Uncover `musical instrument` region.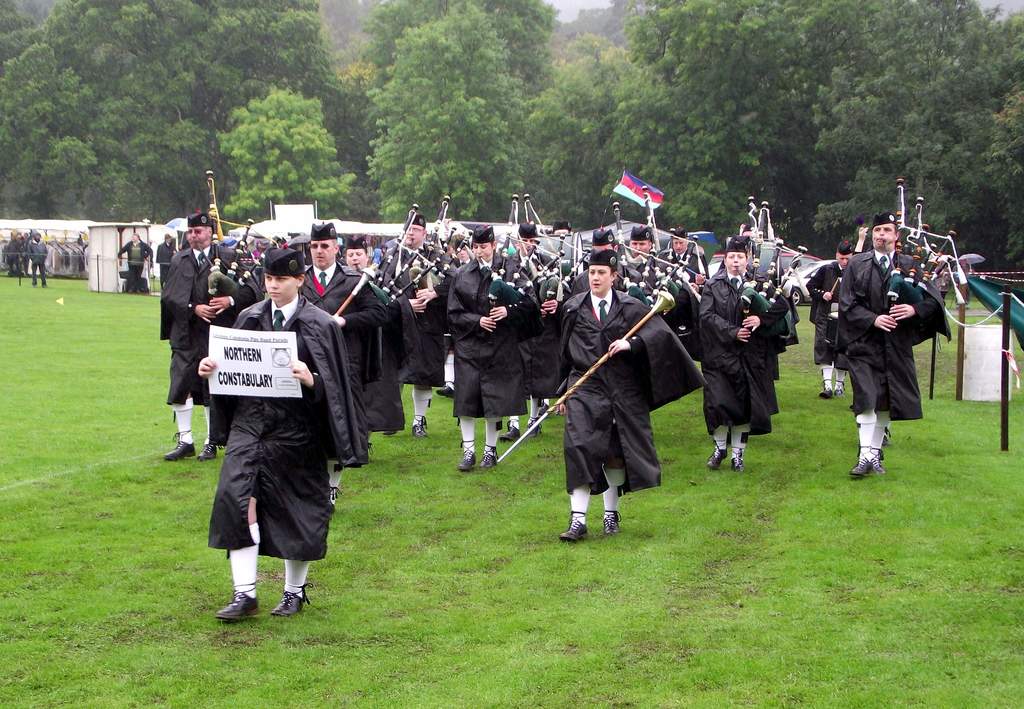
Uncovered: Rect(635, 188, 668, 297).
